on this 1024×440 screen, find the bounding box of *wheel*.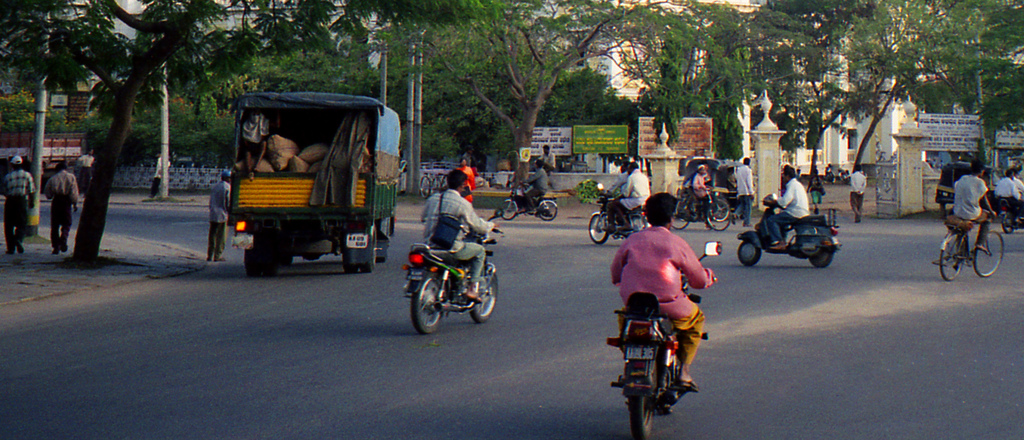
Bounding box: [x1=800, y1=249, x2=813, y2=257].
